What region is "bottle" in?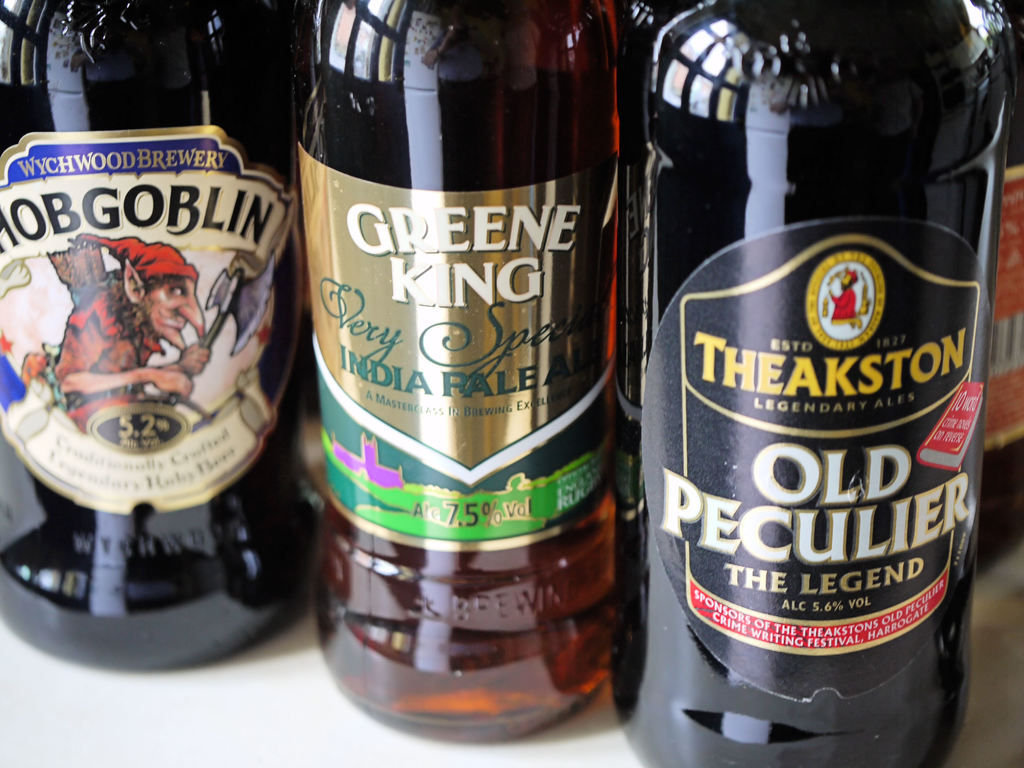
box(0, 0, 300, 671).
